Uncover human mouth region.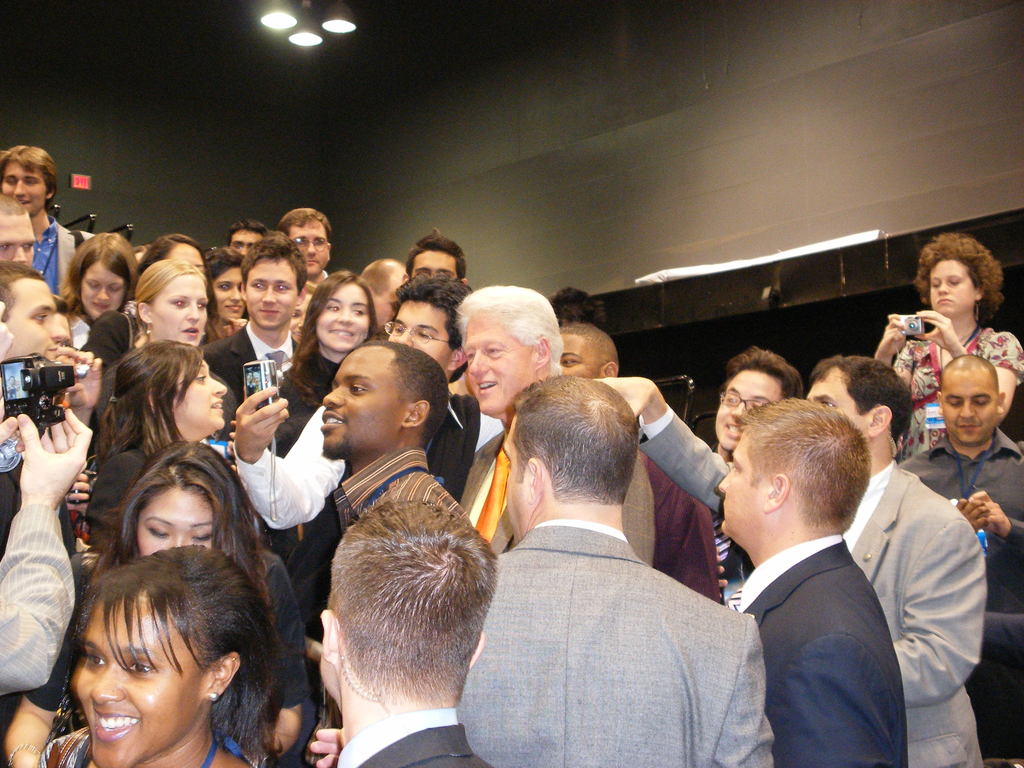
Uncovered: [256,307,282,317].
